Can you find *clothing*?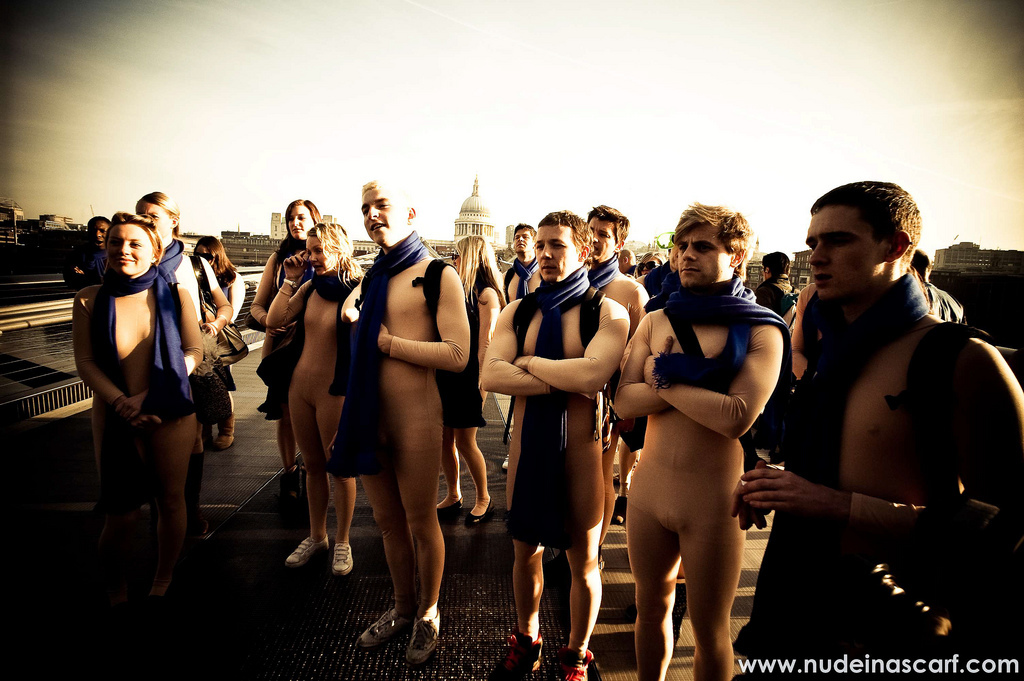
Yes, bounding box: locate(760, 244, 995, 665).
